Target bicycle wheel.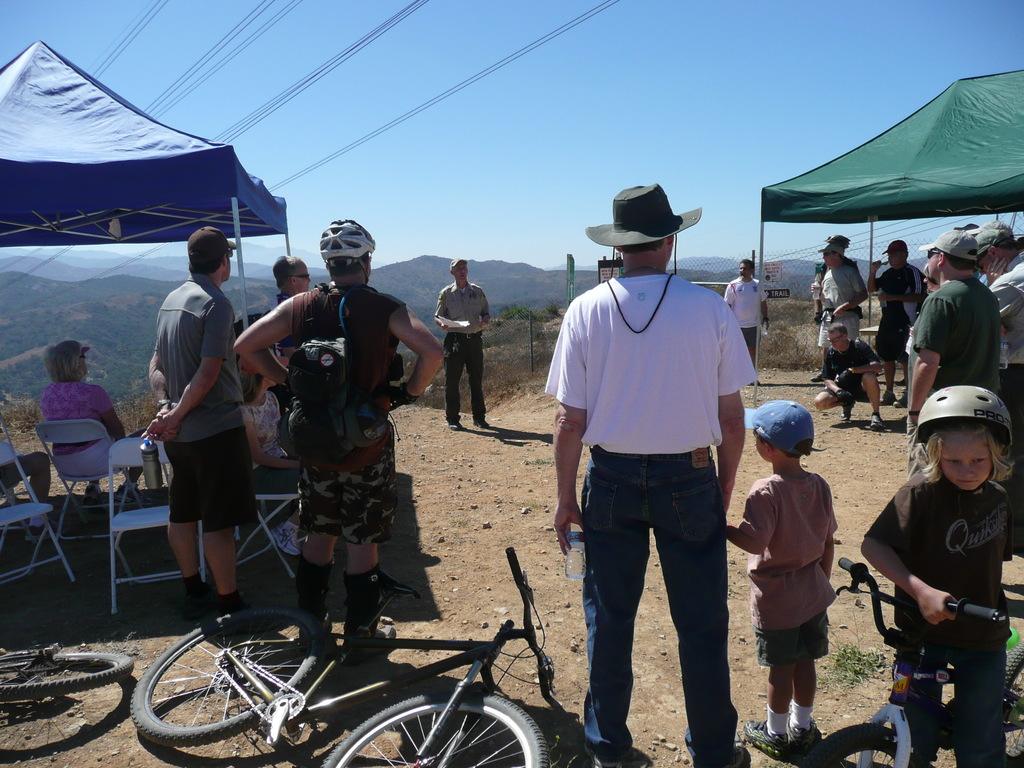
Target region: 132 605 369 756.
